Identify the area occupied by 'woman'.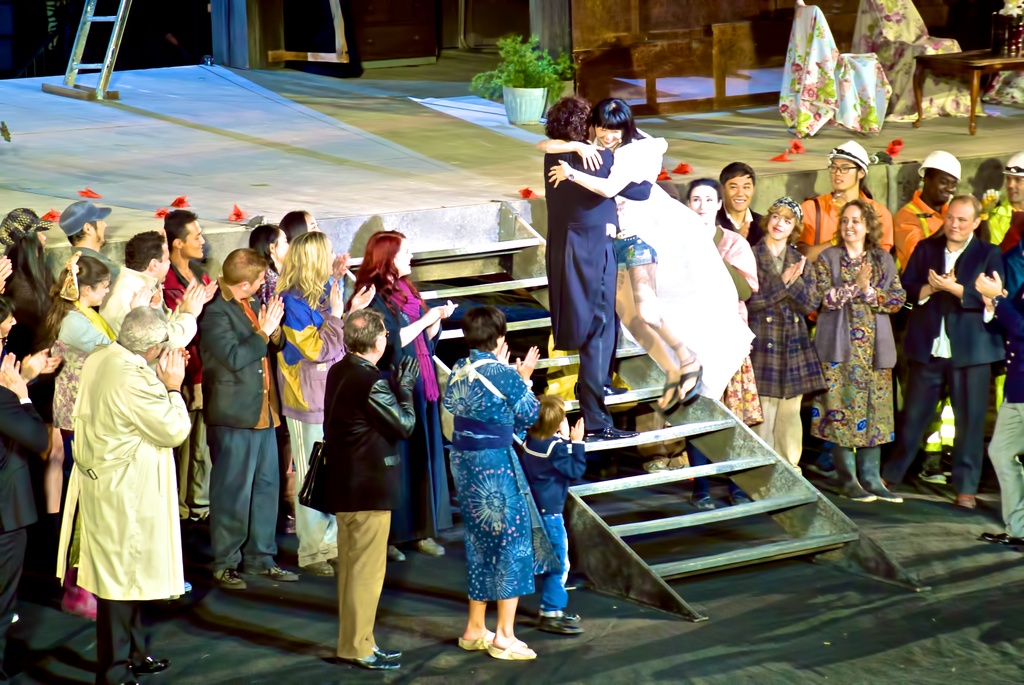
Area: l=351, t=227, r=471, b=556.
